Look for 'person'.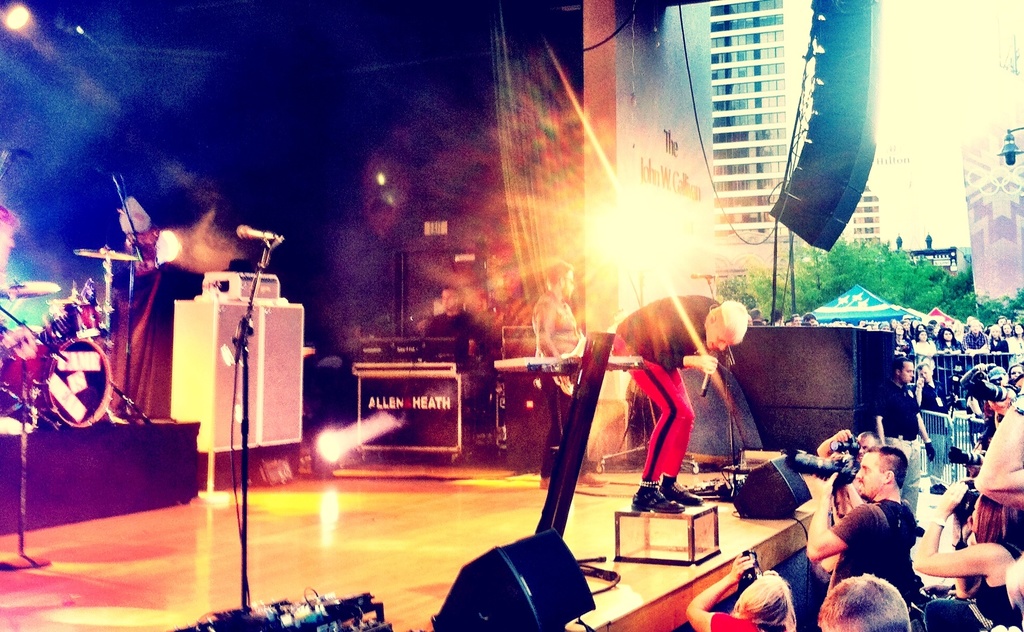
Found: (682, 546, 806, 631).
